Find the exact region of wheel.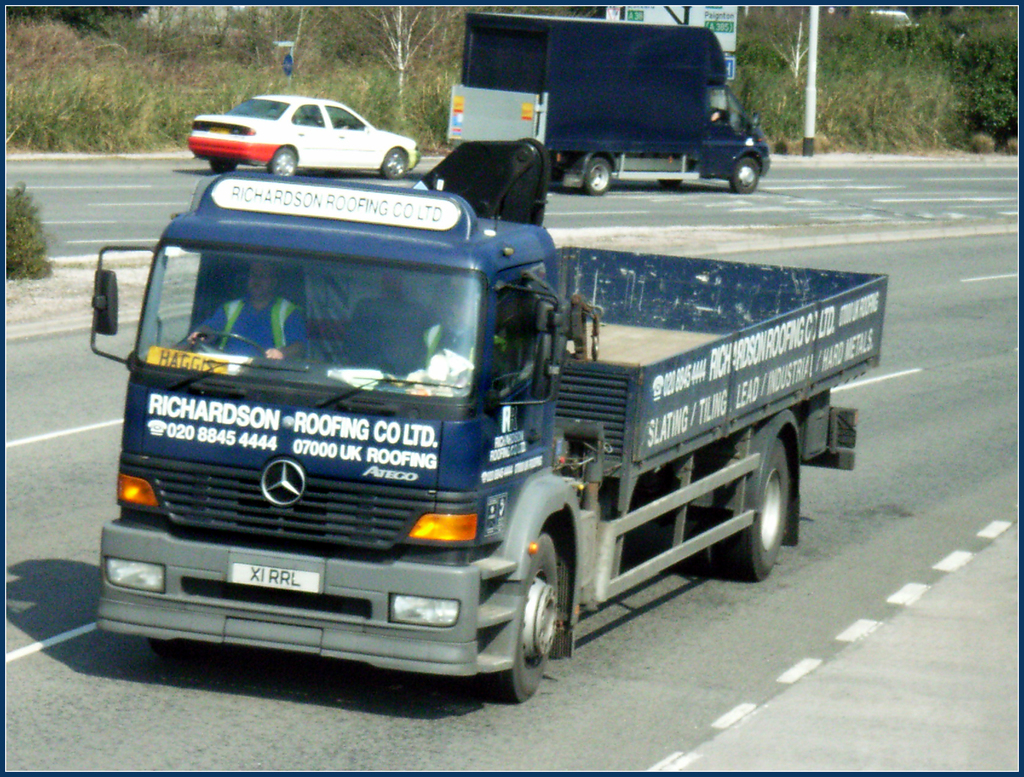
Exact region: 191/331/265/357.
